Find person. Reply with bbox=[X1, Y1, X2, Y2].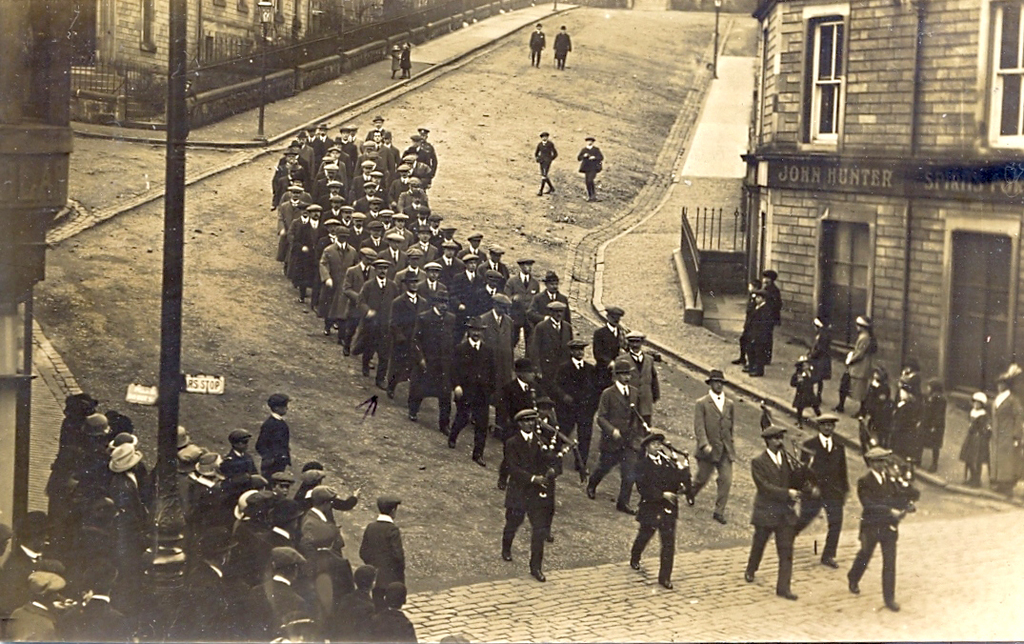
bbox=[403, 42, 412, 75].
